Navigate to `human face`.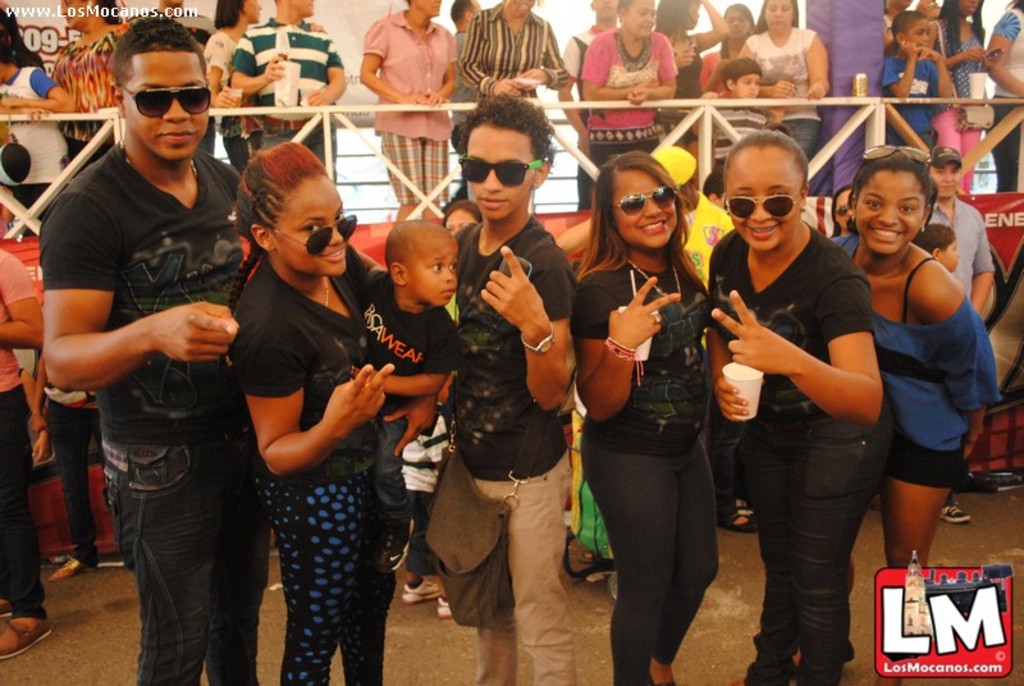
Navigation target: 407/237/463/306.
